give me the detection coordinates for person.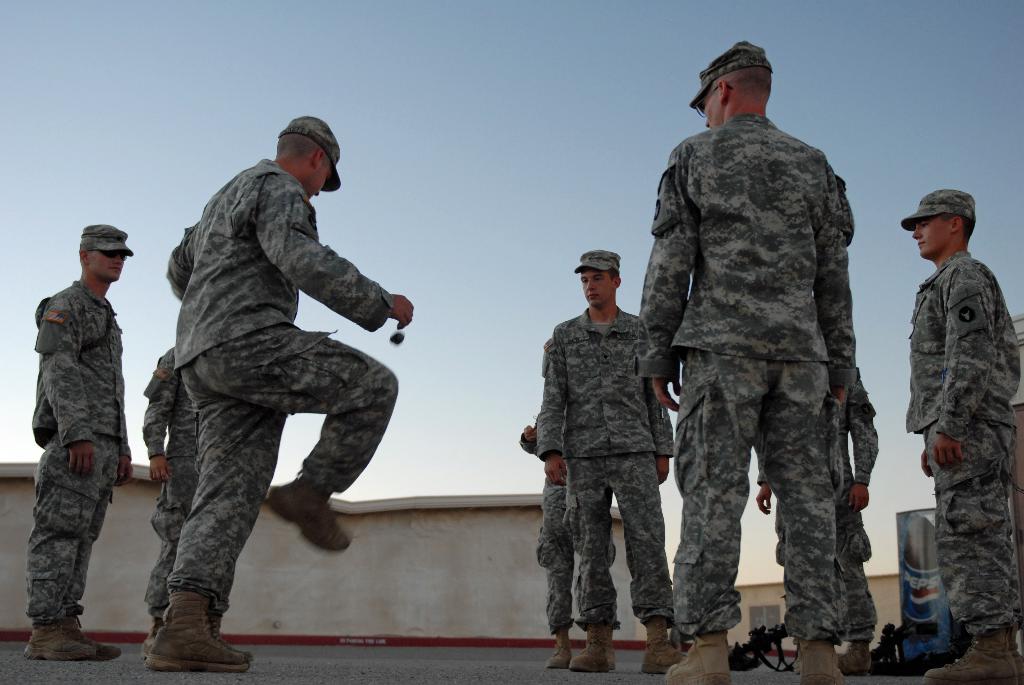
rect(138, 338, 241, 649).
